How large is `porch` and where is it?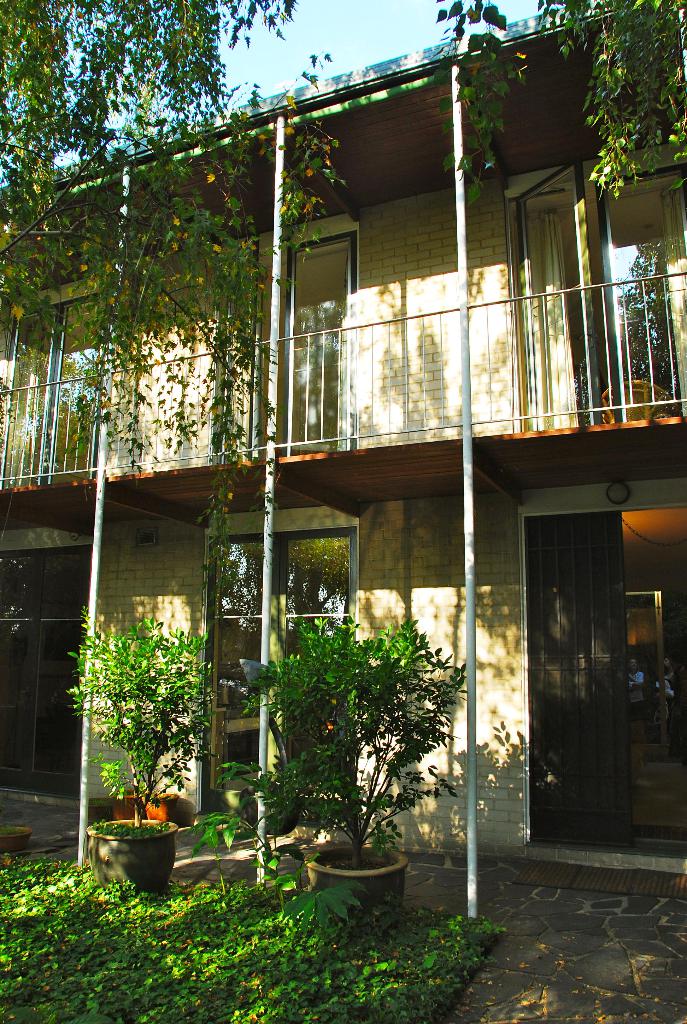
Bounding box: locate(0, 271, 686, 493).
